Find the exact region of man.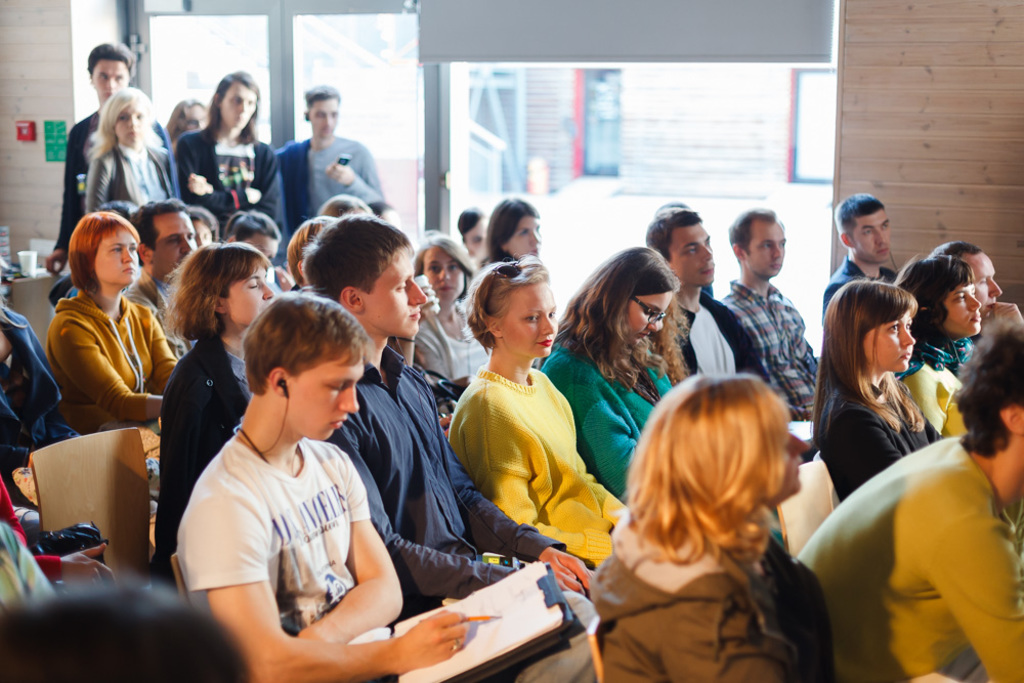
Exact region: 276, 86, 382, 264.
